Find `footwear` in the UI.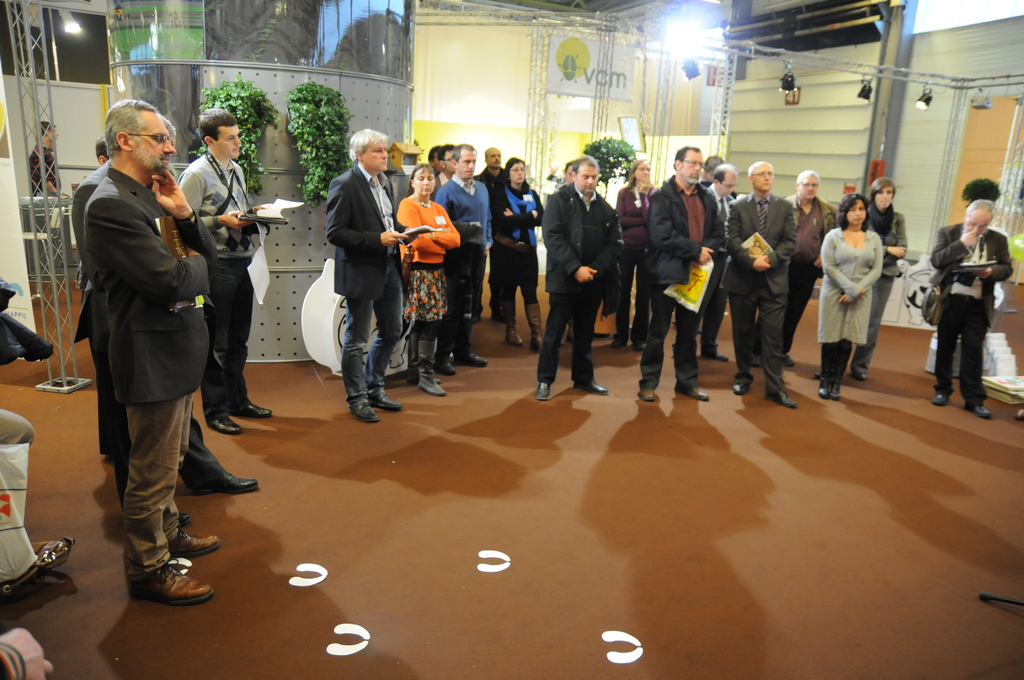
UI element at (118, 523, 204, 603).
